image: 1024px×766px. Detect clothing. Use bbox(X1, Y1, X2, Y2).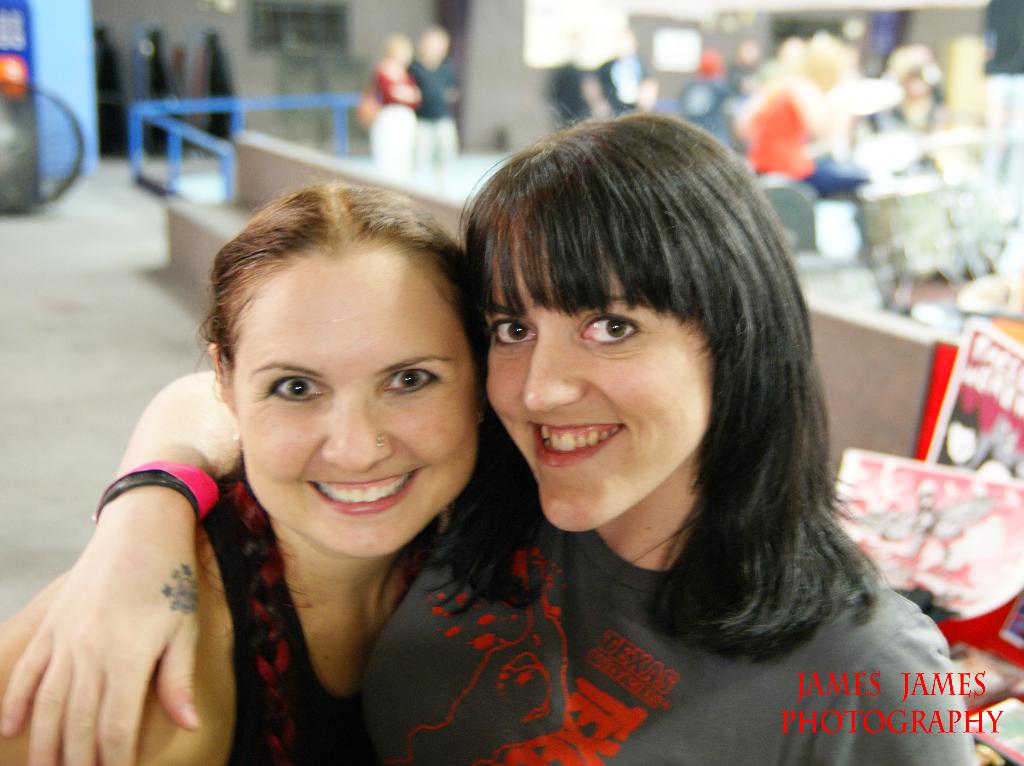
bbox(182, 466, 522, 765).
